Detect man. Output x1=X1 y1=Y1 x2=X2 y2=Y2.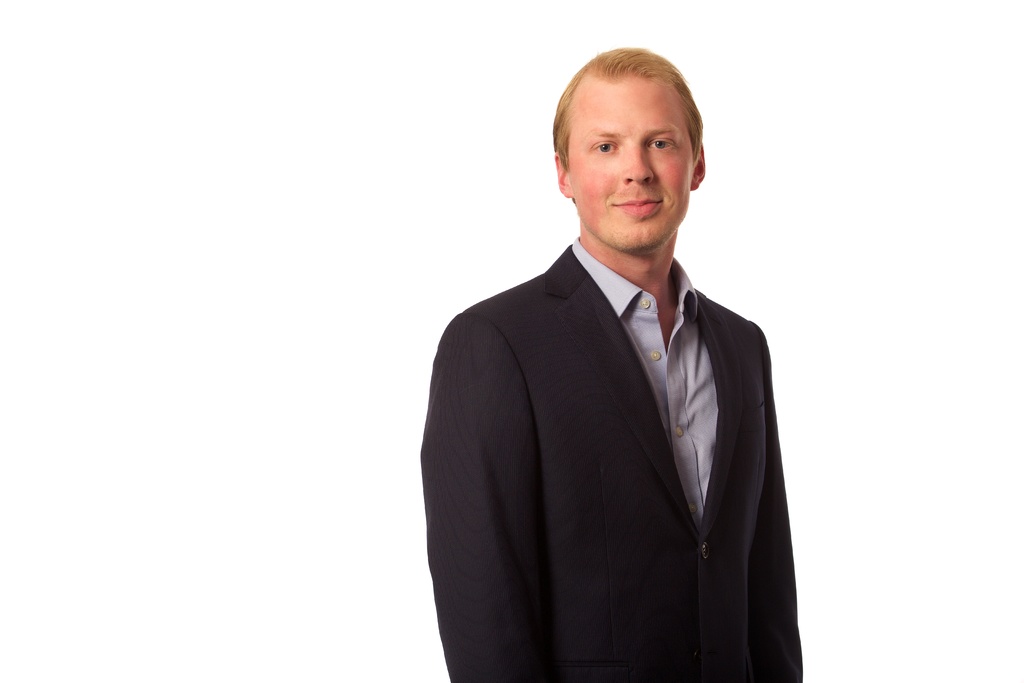
x1=414 y1=47 x2=813 y2=682.
